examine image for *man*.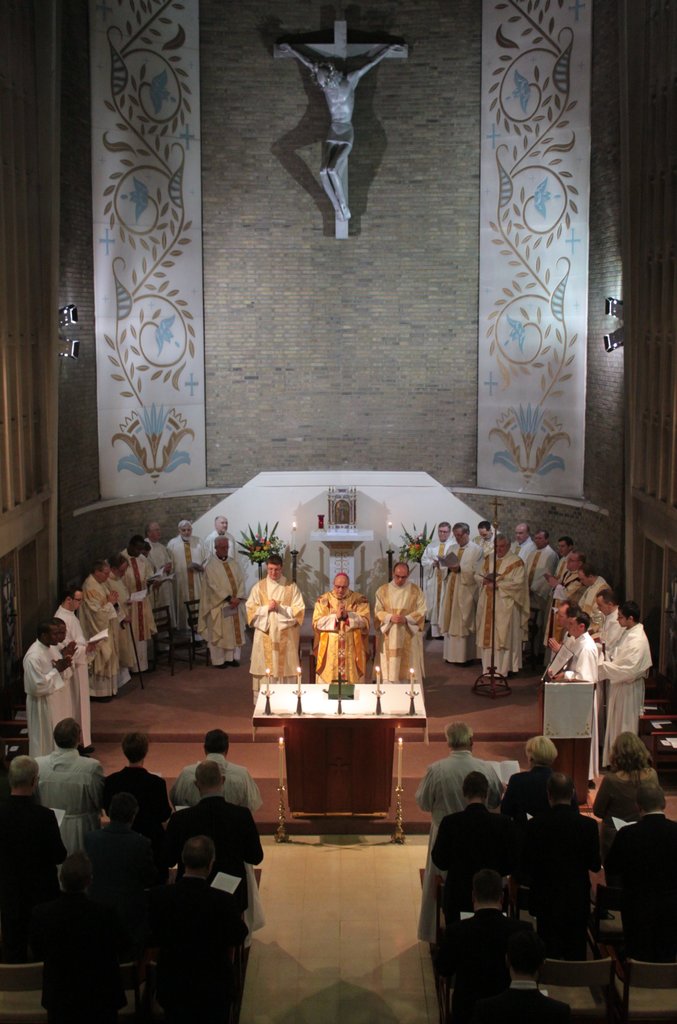
Examination result: (409,719,509,950).
